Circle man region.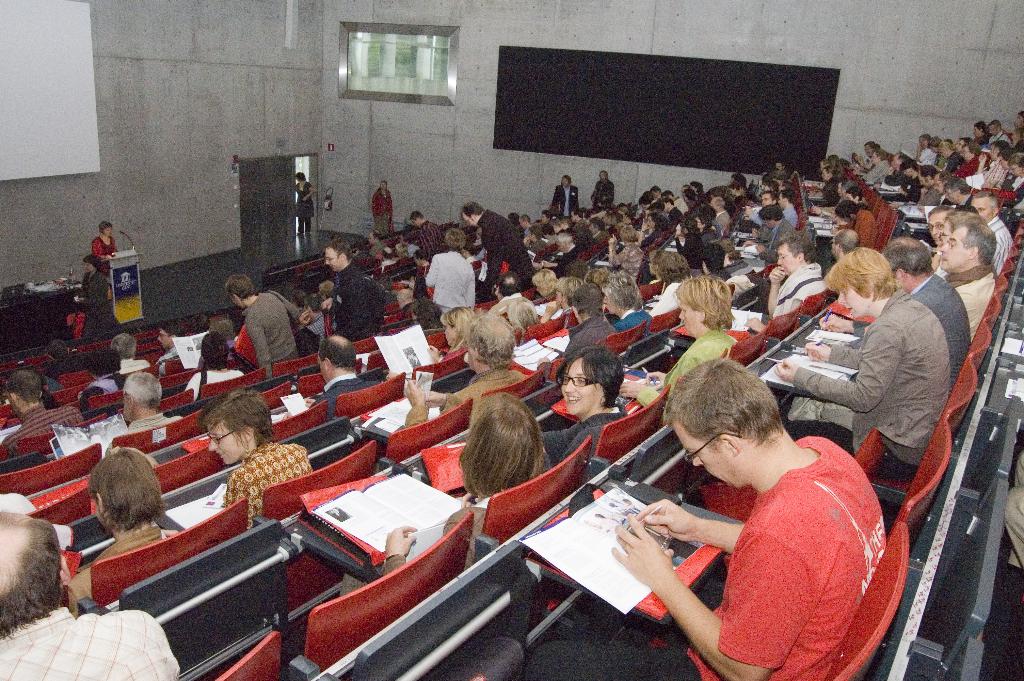
Region: box(774, 191, 799, 225).
